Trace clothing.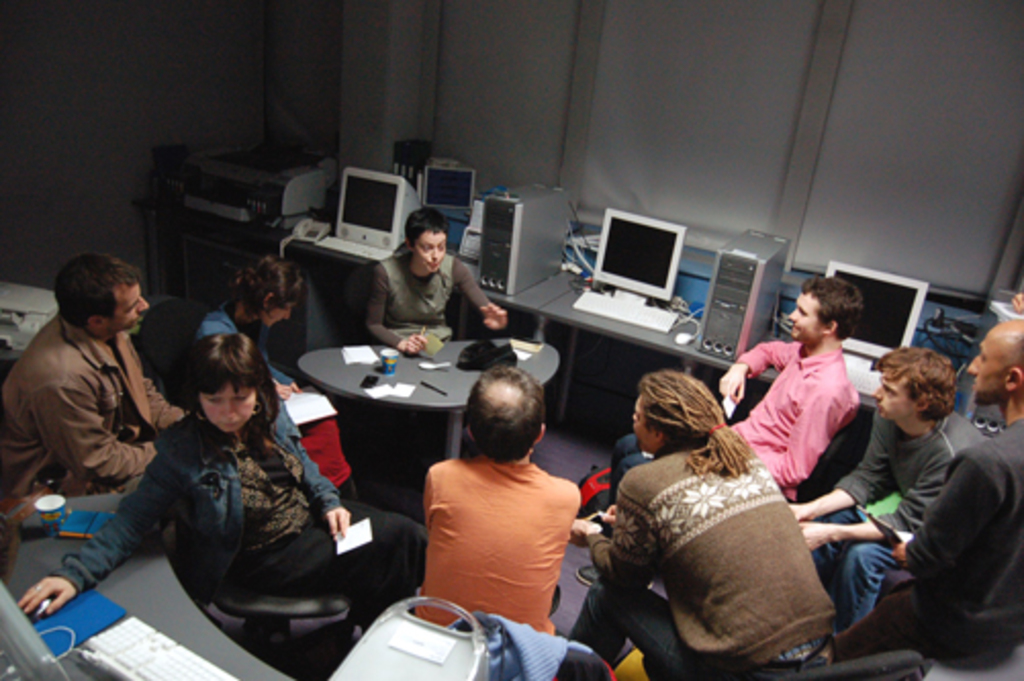
Traced to BBox(0, 307, 190, 499).
